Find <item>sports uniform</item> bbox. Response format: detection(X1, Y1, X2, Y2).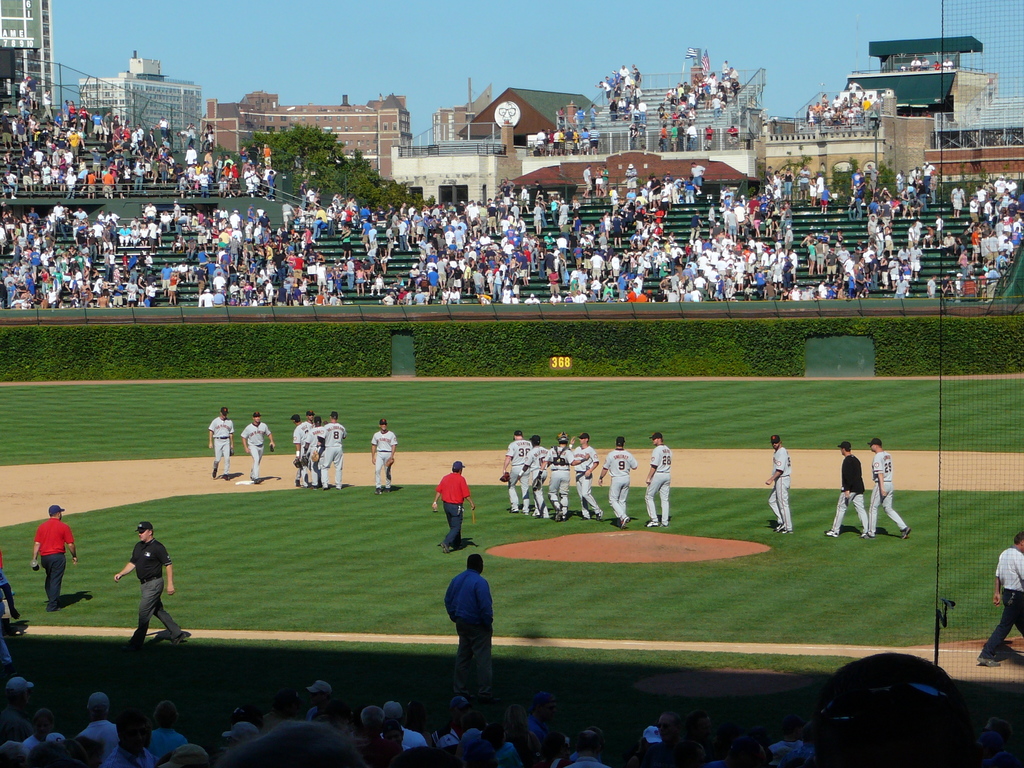
detection(246, 415, 269, 479).
